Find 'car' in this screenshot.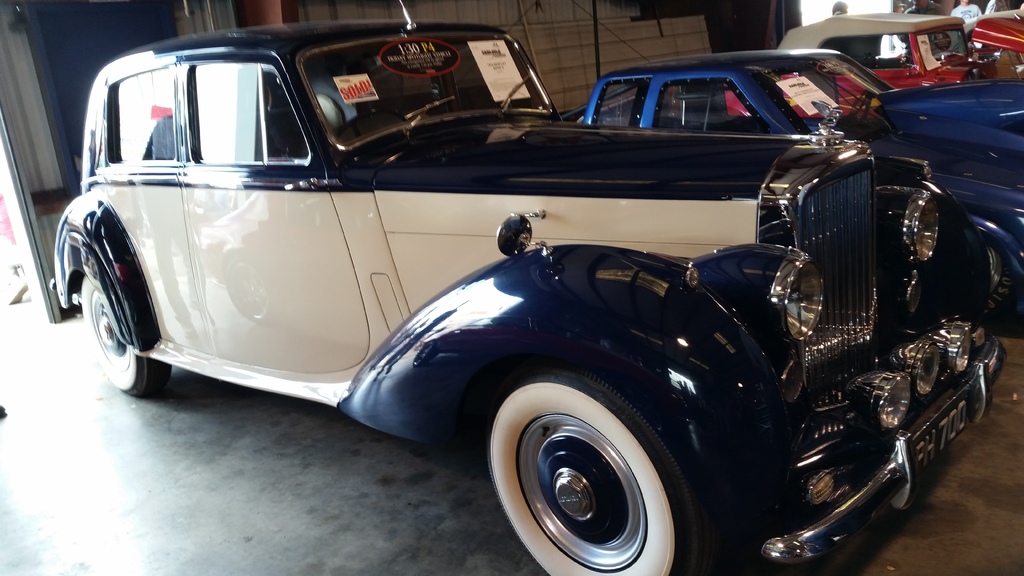
The bounding box for 'car' is [x1=720, y1=10, x2=1023, y2=120].
